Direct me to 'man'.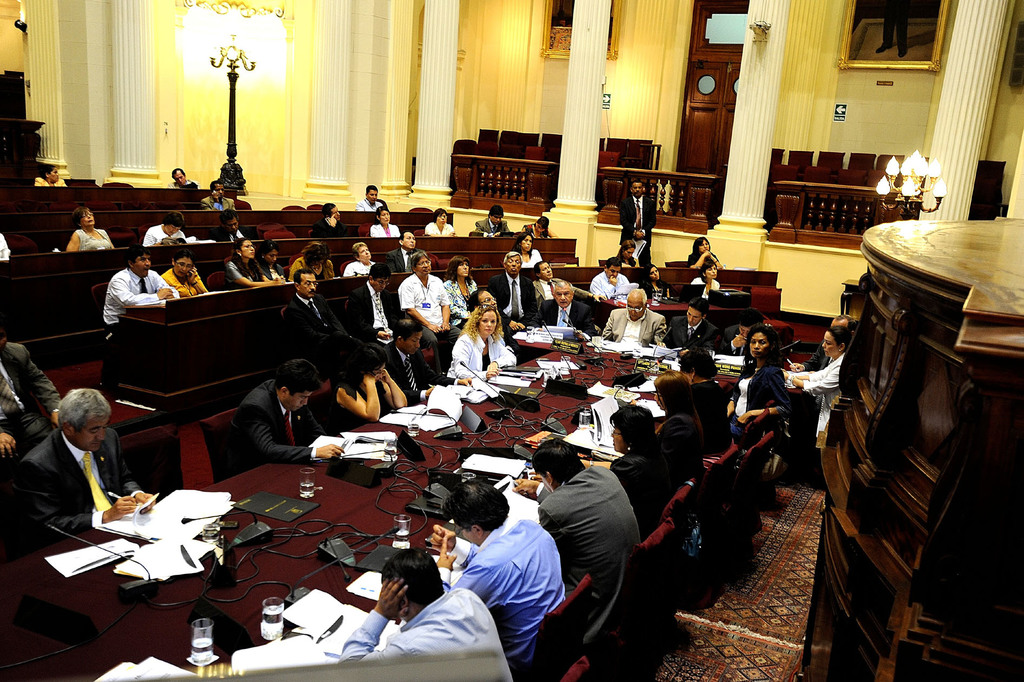
Direction: (589,258,631,300).
